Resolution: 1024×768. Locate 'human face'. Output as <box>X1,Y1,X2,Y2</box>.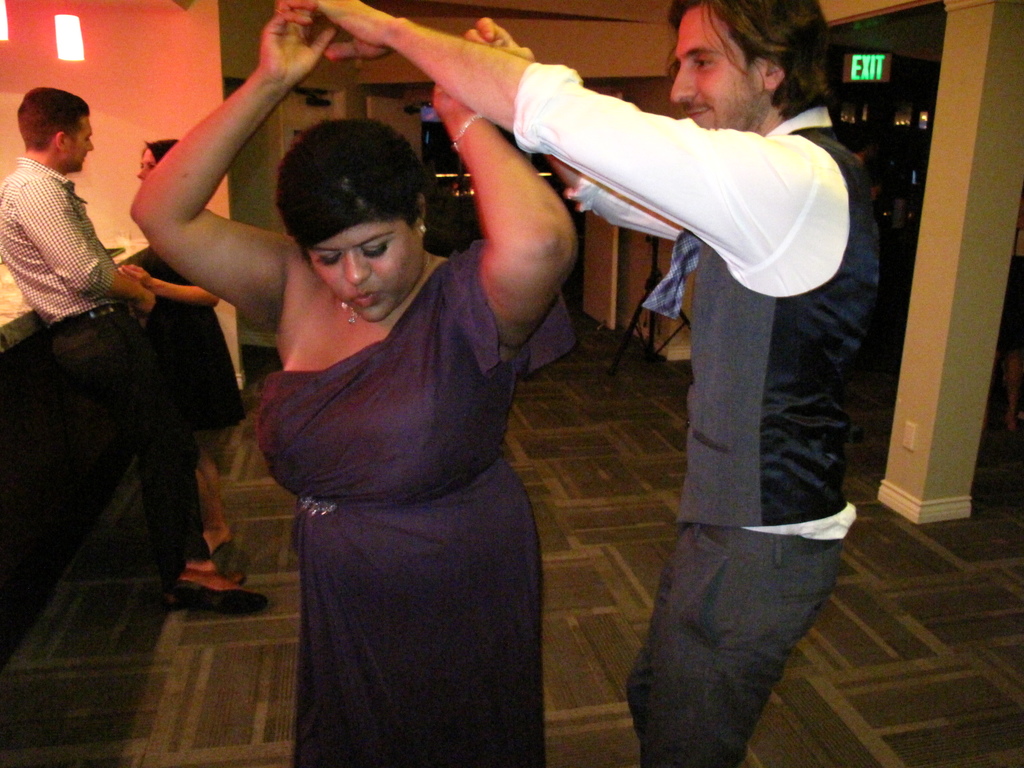
<box>669,0,764,127</box>.
